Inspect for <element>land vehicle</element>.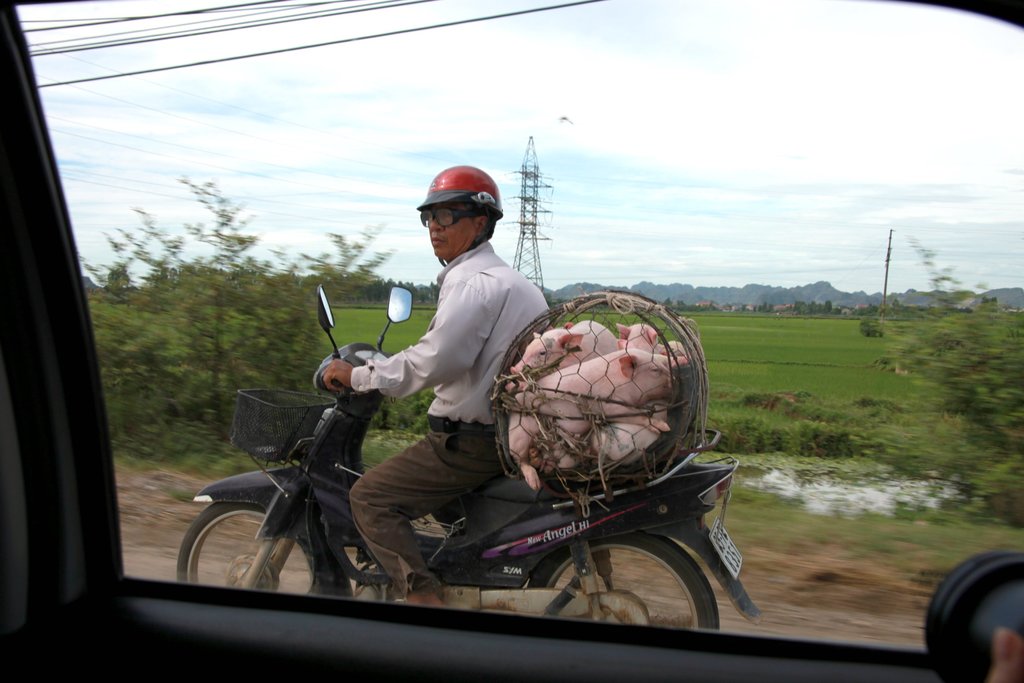
Inspection: box=[157, 389, 751, 645].
